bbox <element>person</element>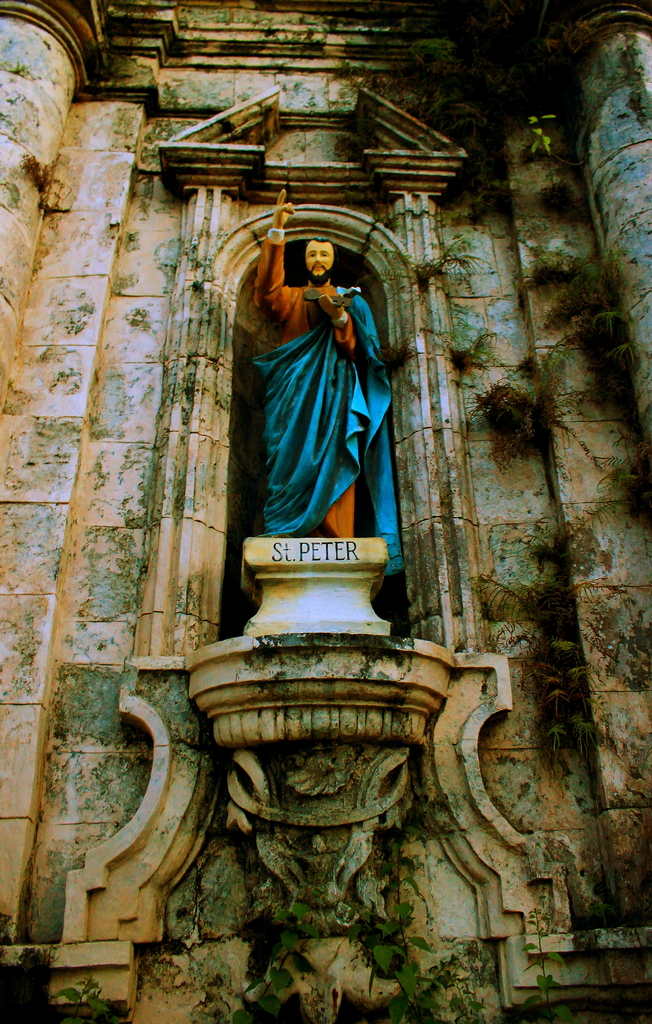
rect(239, 193, 391, 536)
